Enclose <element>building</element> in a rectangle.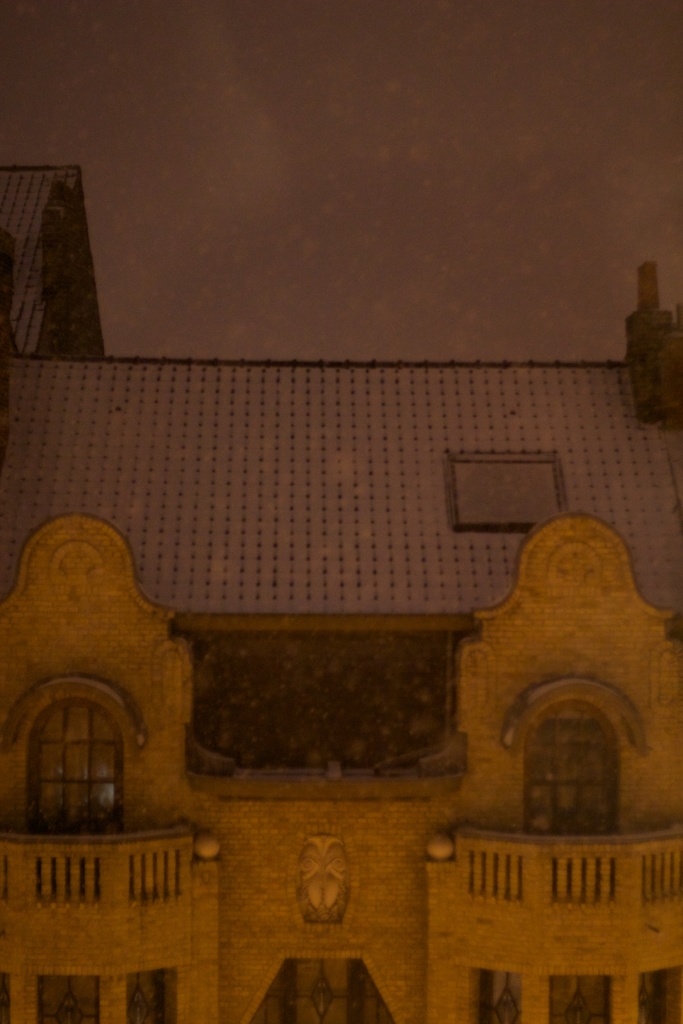
rect(0, 168, 682, 1023).
